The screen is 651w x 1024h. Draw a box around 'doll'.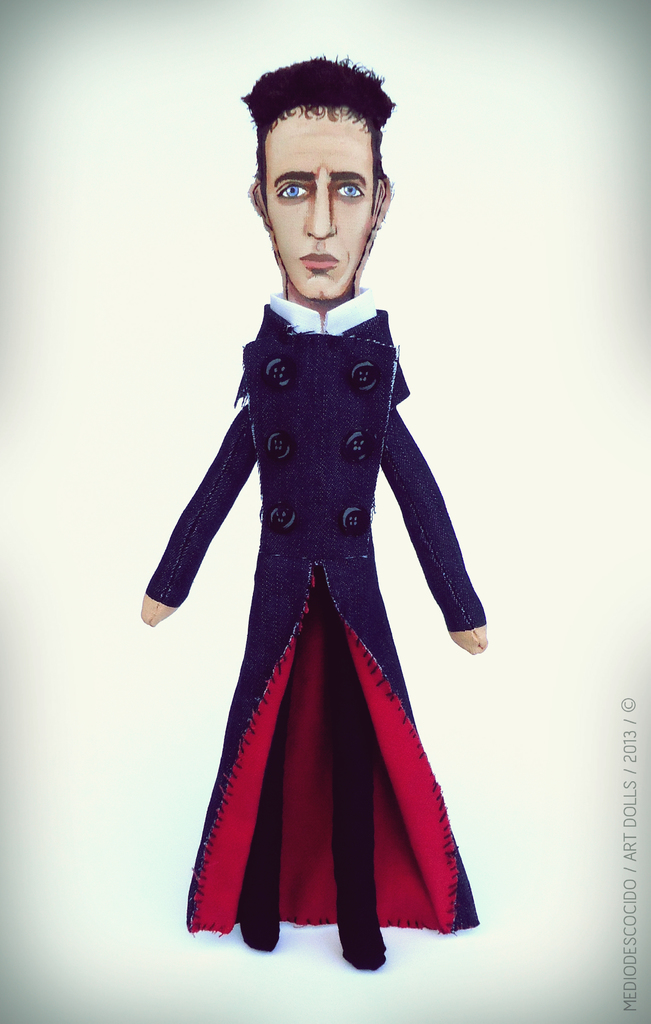
[left=146, top=48, right=488, bottom=976].
